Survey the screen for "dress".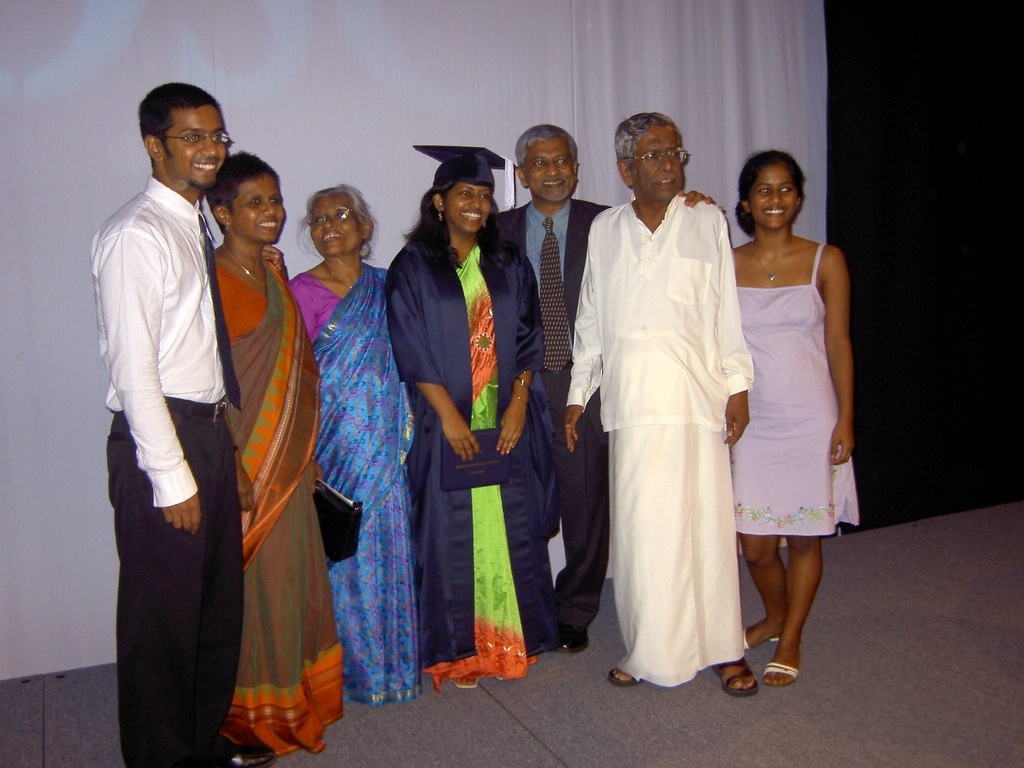
Survey found: {"left": 731, "top": 239, "right": 857, "bottom": 537}.
